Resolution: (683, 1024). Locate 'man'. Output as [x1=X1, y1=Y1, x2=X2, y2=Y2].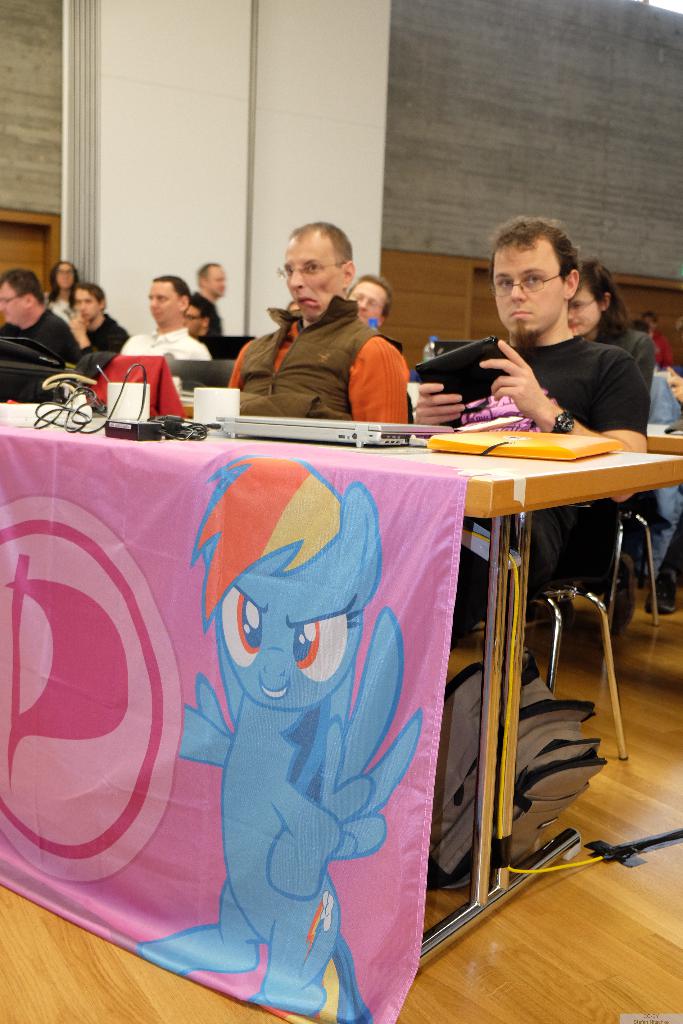
[x1=120, y1=271, x2=218, y2=363].
